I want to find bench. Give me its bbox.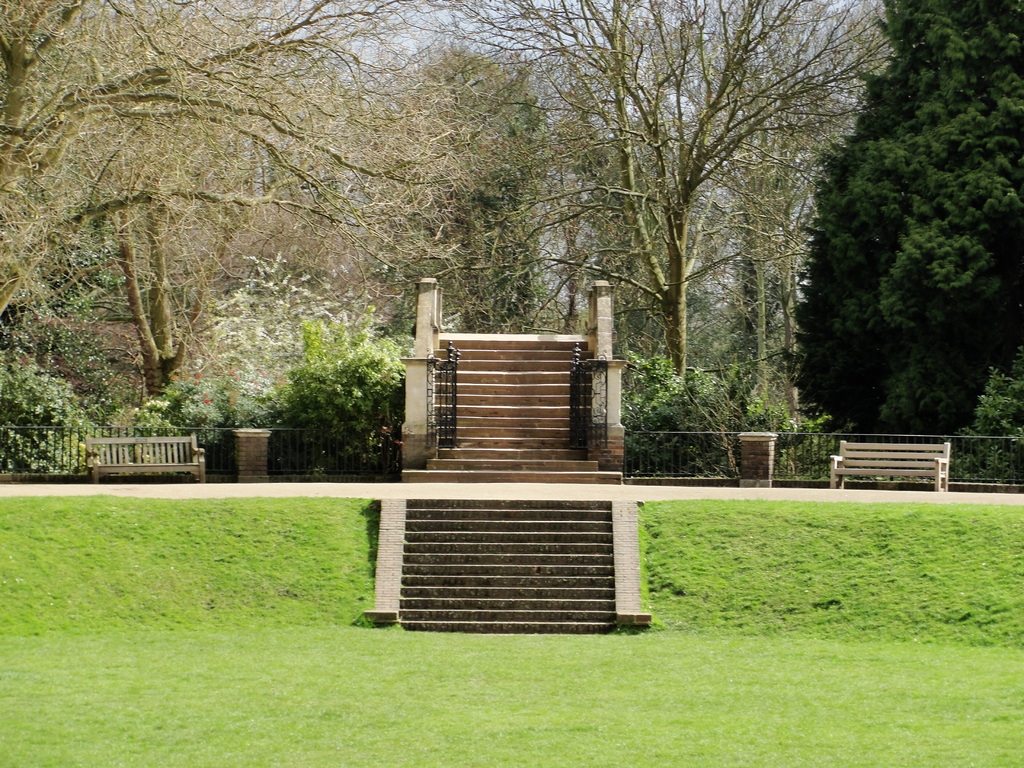
(left=825, top=436, right=953, bottom=493).
